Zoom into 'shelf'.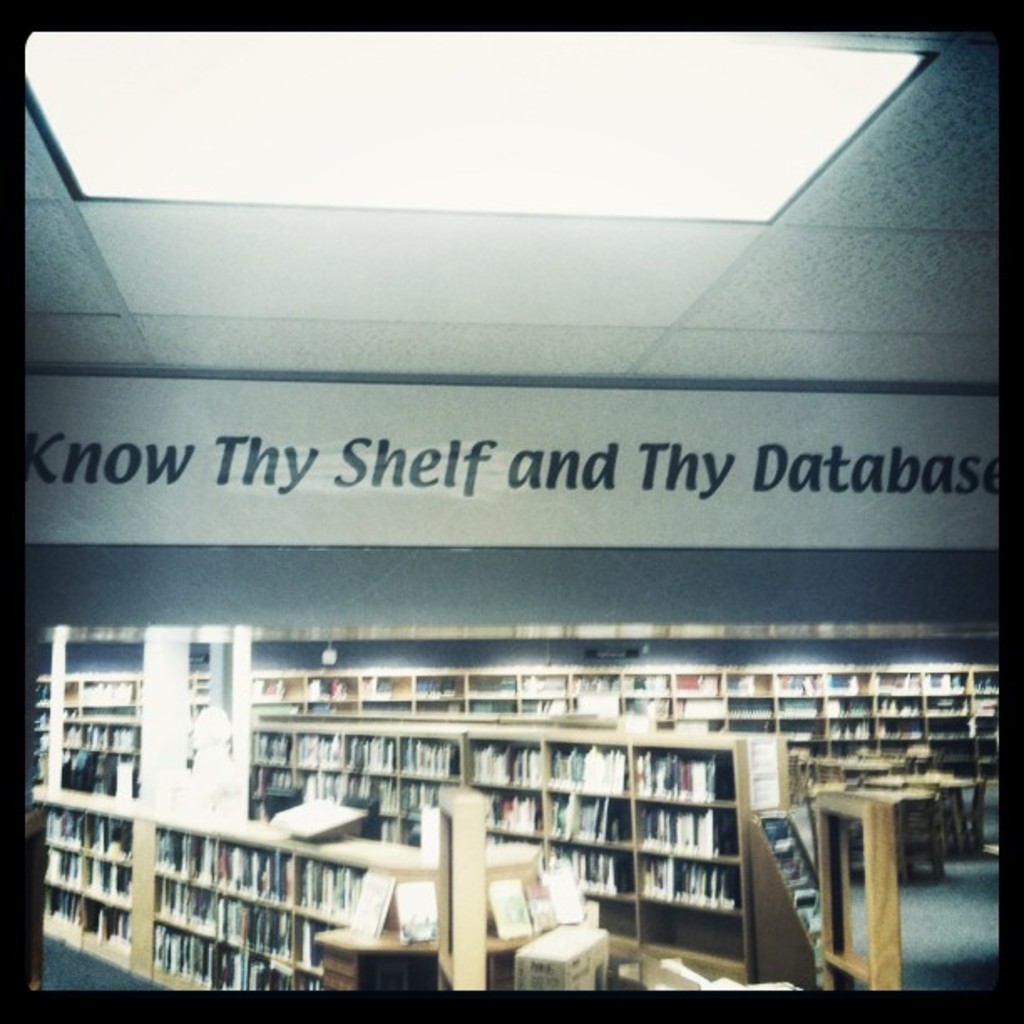
Zoom target: x1=937, y1=745, x2=975, y2=758.
